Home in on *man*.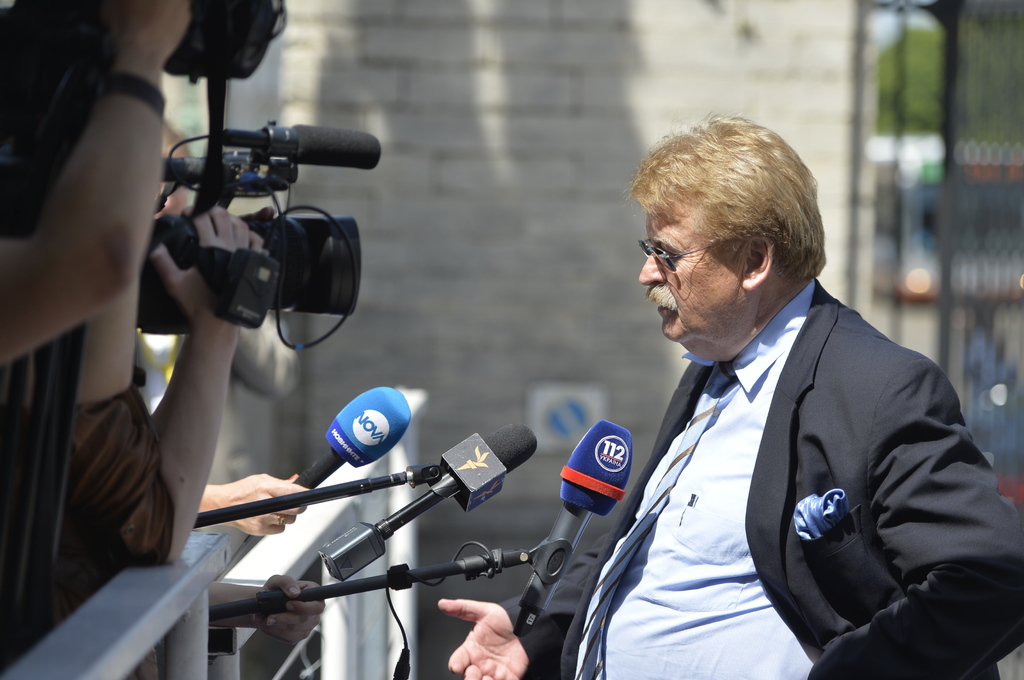
Homed in at x1=442, y1=106, x2=1023, y2=679.
